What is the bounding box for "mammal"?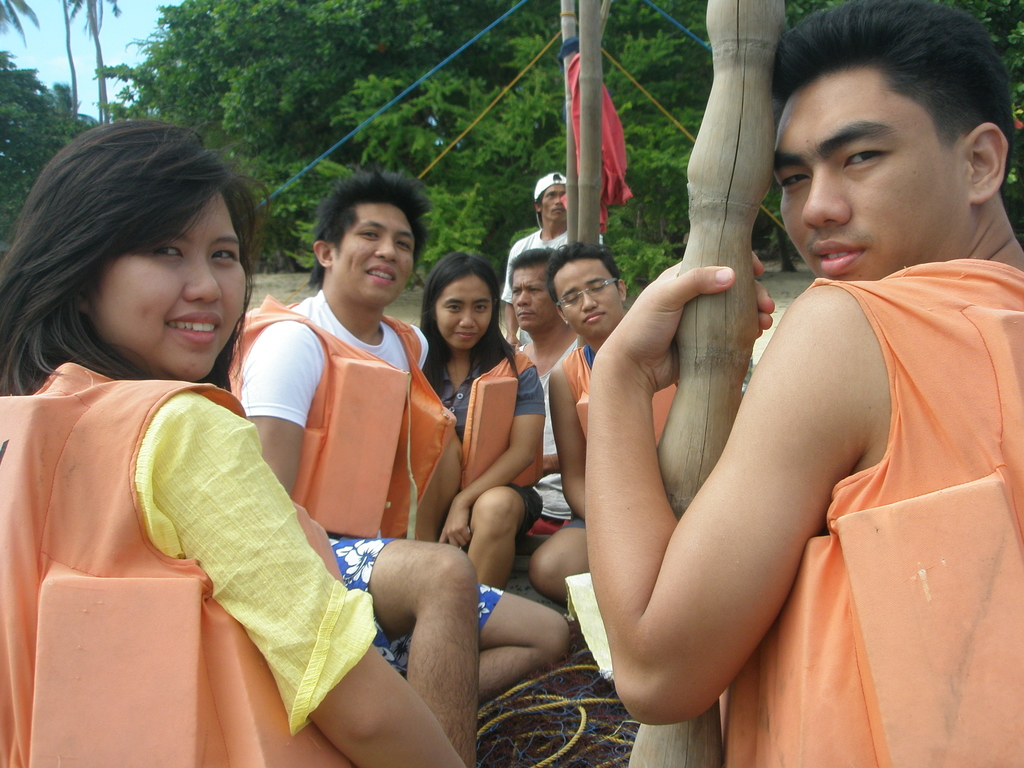
[x1=520, y1=245, x2=591, y2=548].
